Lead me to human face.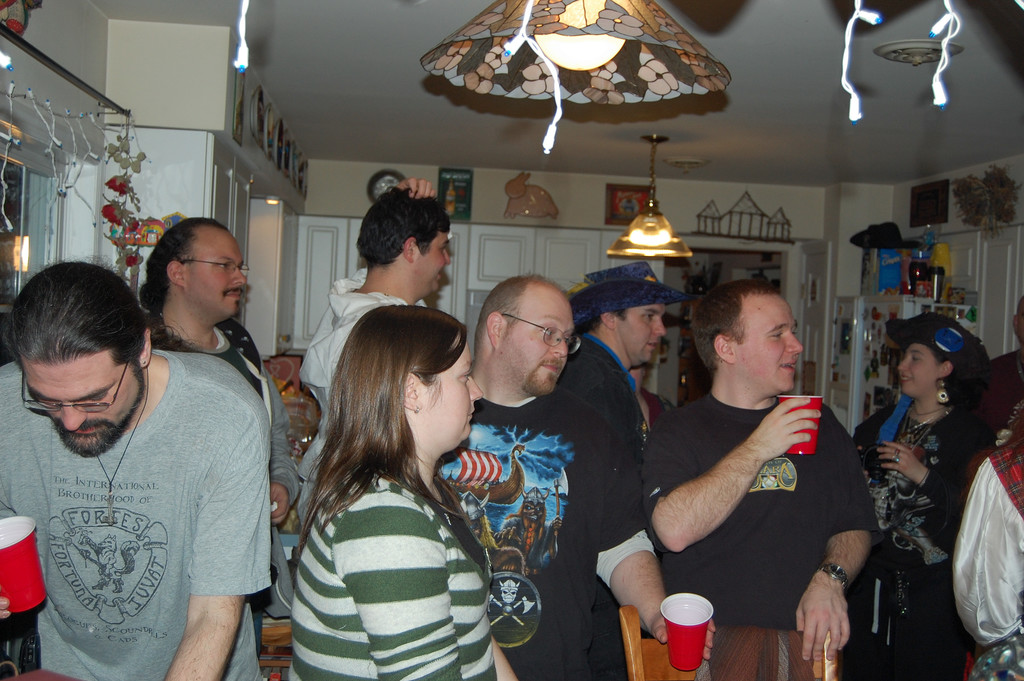
Lead to BBox(428, 338, 482, 447).
